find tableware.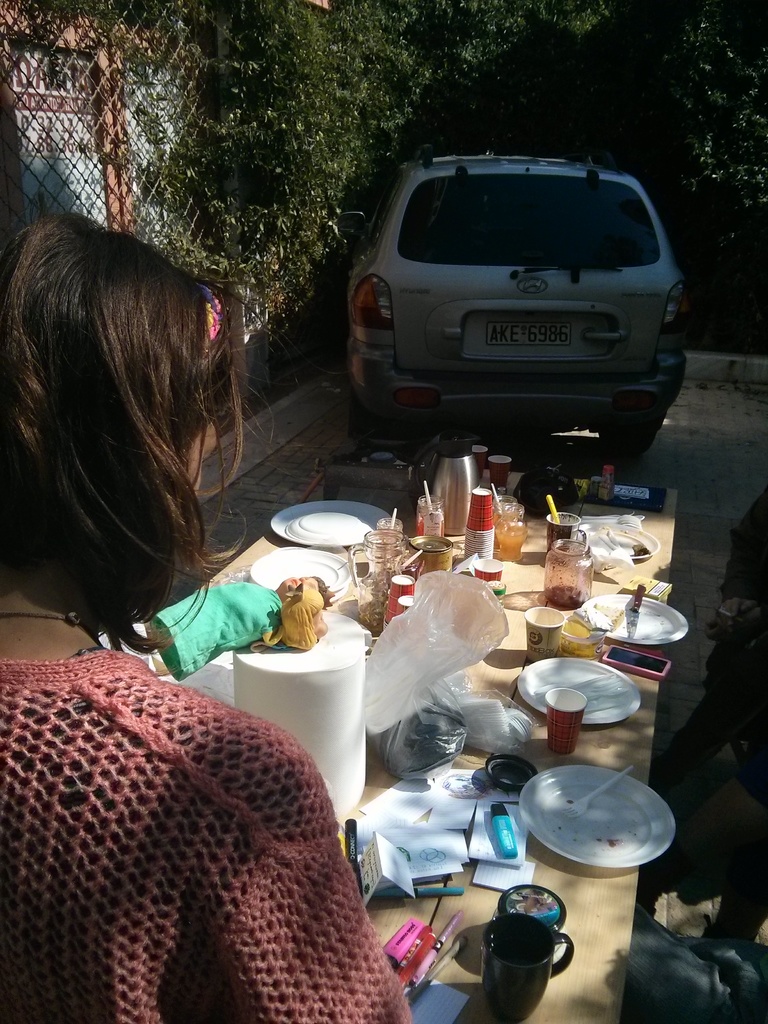
[x1=282, y1=509, x2=374, y2=543].
